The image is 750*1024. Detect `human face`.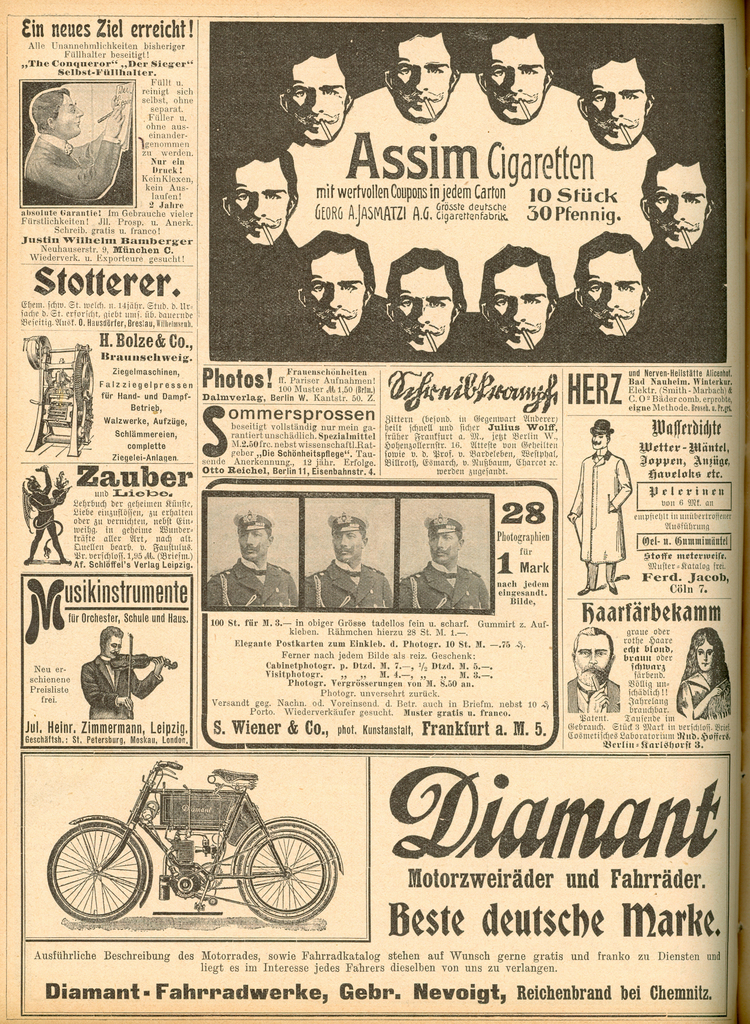
Detection: left=334, top=533, right=362, bottom=560.
